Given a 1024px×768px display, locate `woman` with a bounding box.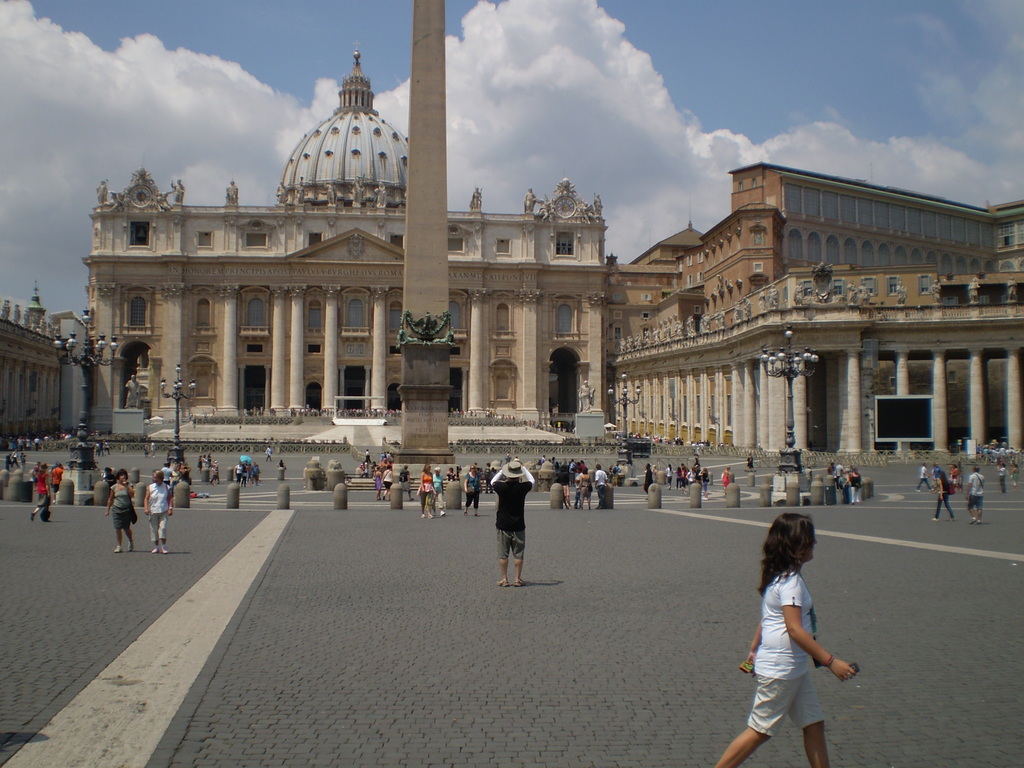
Located: [left=143, top=470, right=174, bottom=552].
